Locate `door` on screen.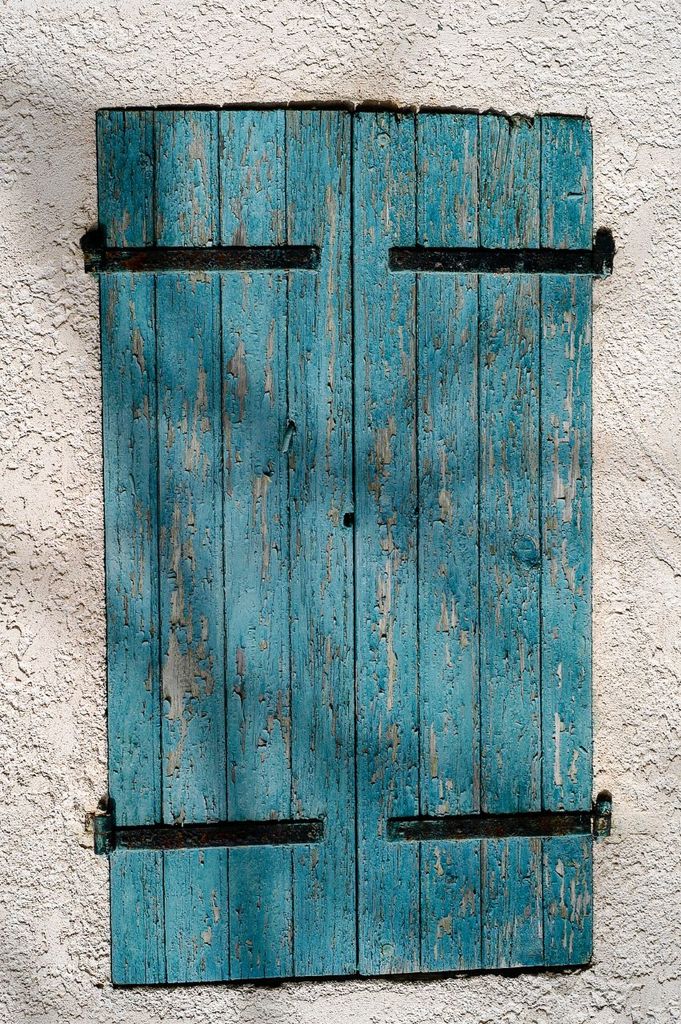
On screen at pyautogui.locateOnScreen(92, 114, 598, 988).
